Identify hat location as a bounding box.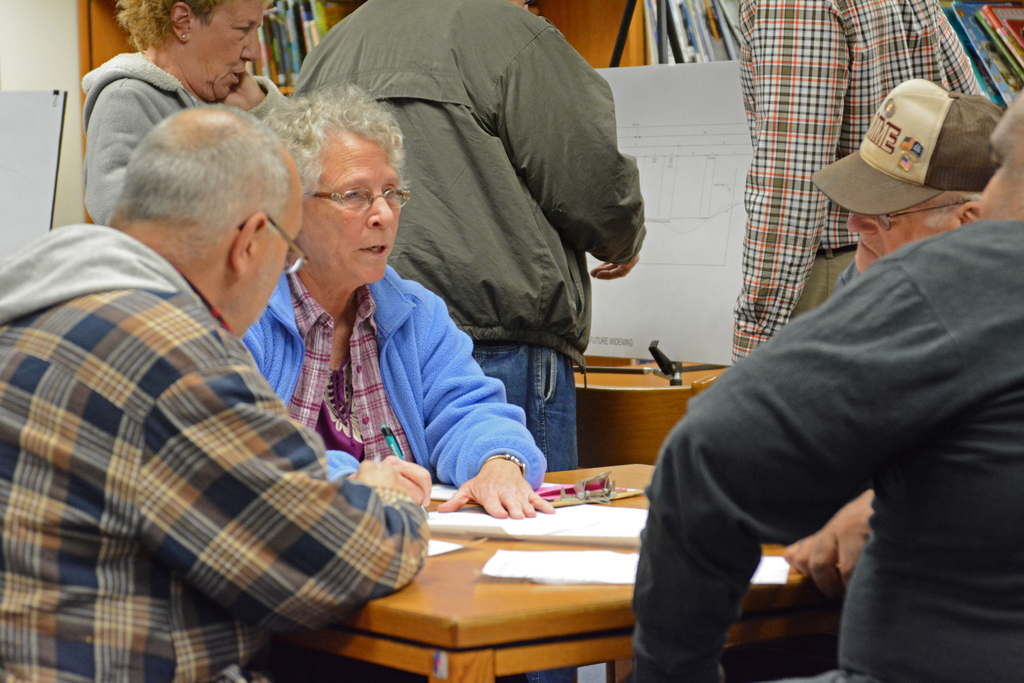
box=[811, 76, 1009, 217].
